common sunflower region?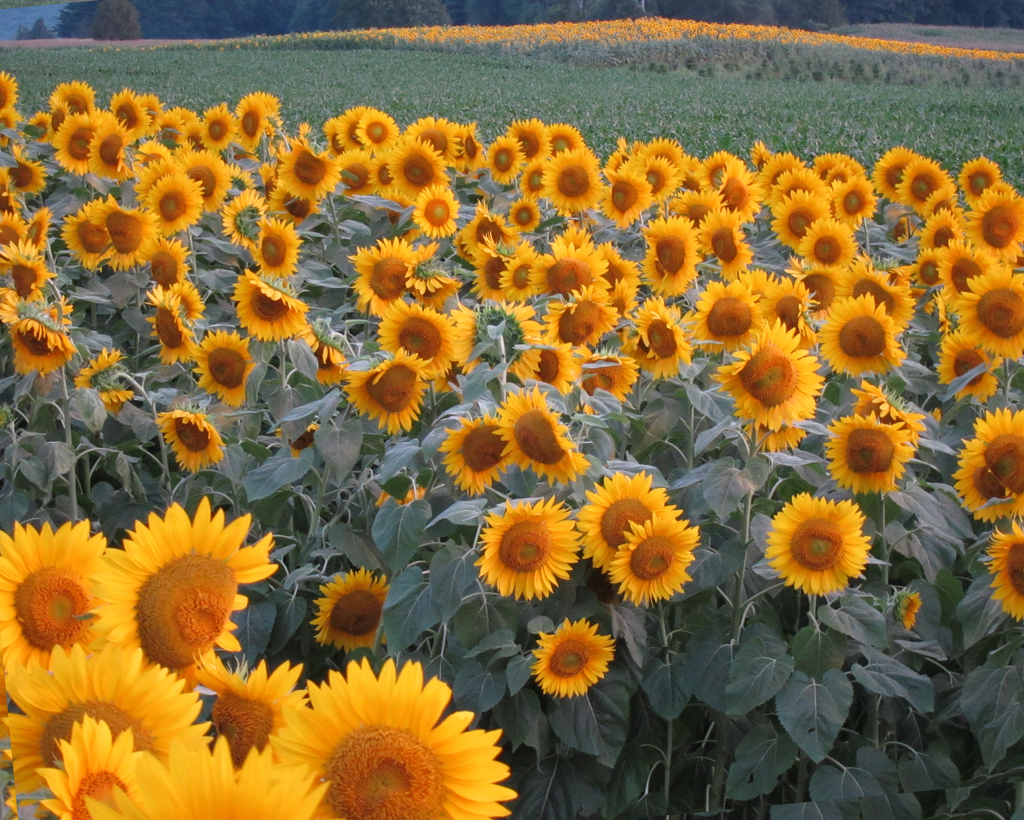
(686, 289, 759, 355)
